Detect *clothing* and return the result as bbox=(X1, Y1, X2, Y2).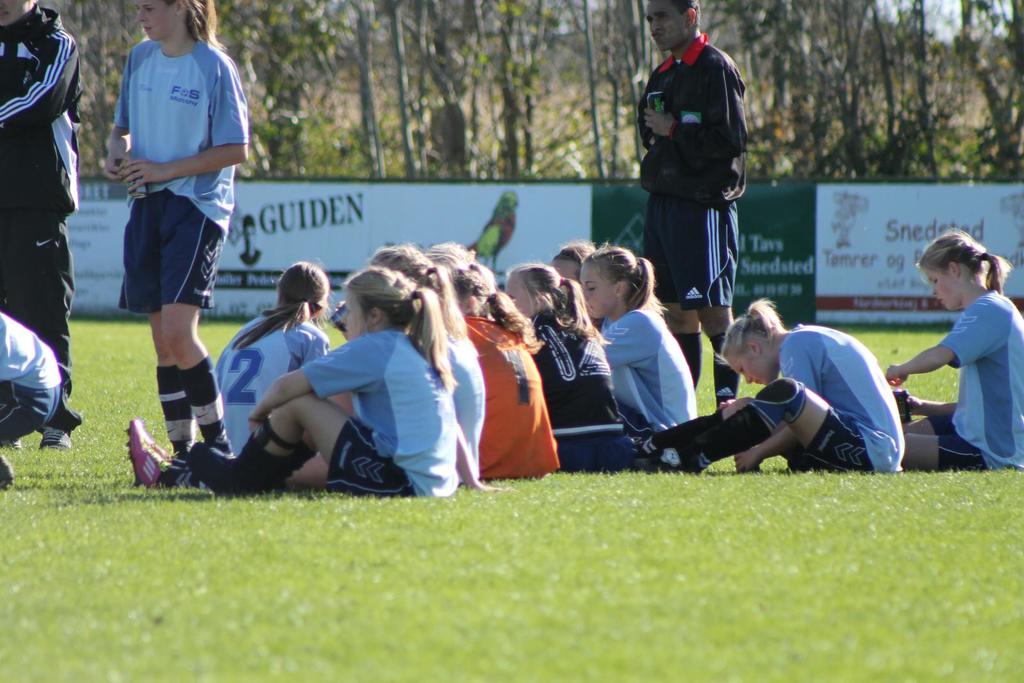
bbox=(767, 322, 904, 479).
